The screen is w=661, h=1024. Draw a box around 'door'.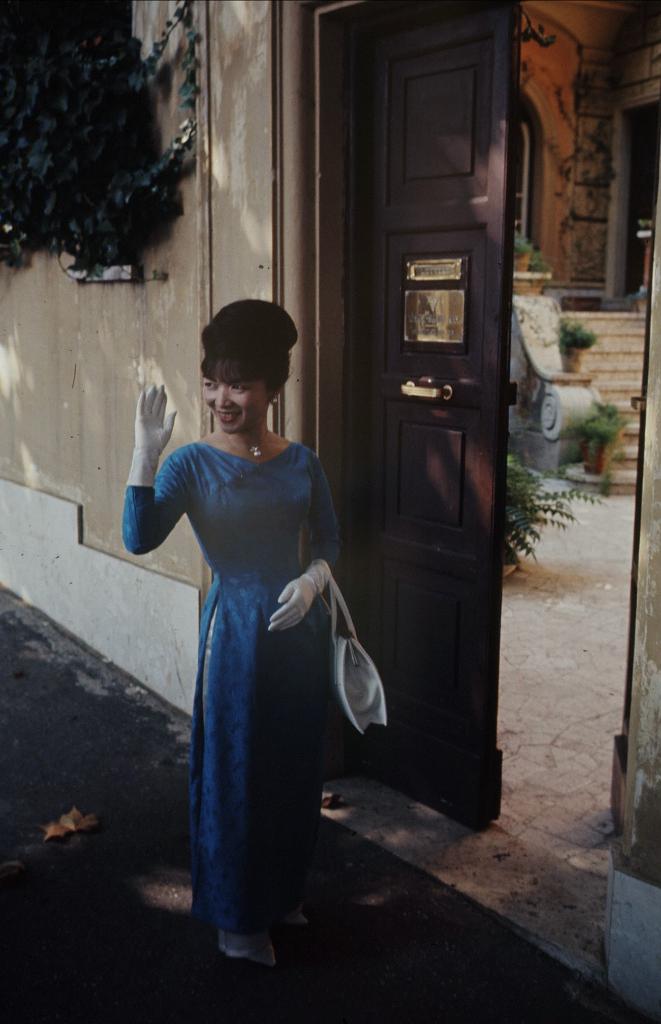
region(333, 0, 502, 716).
